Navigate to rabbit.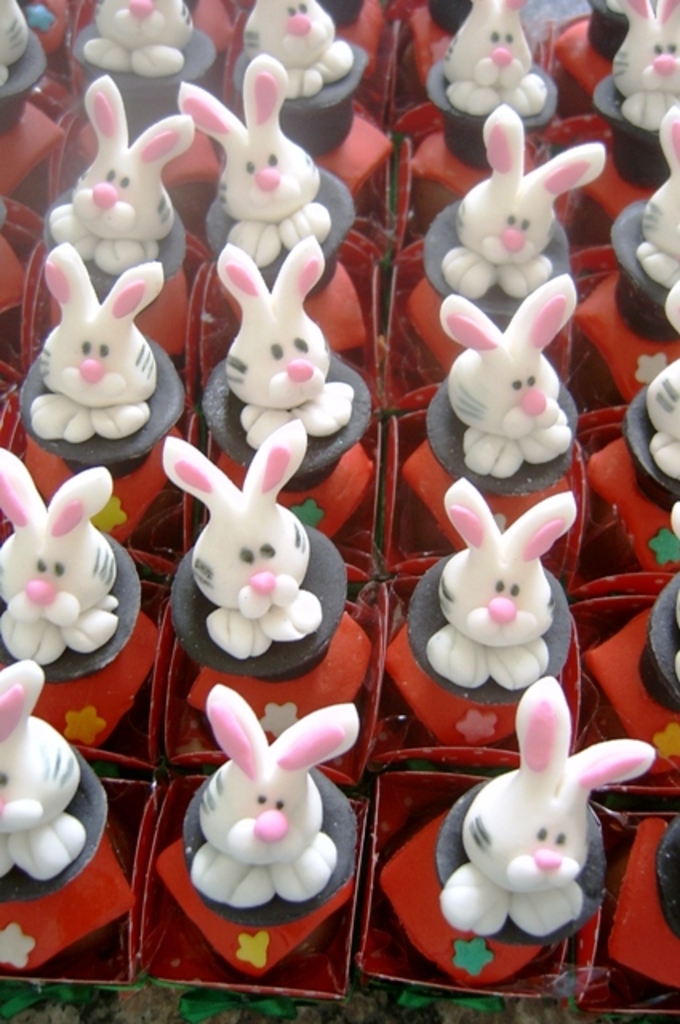
Navigation target: bbox(190, 682, 371, 902).
